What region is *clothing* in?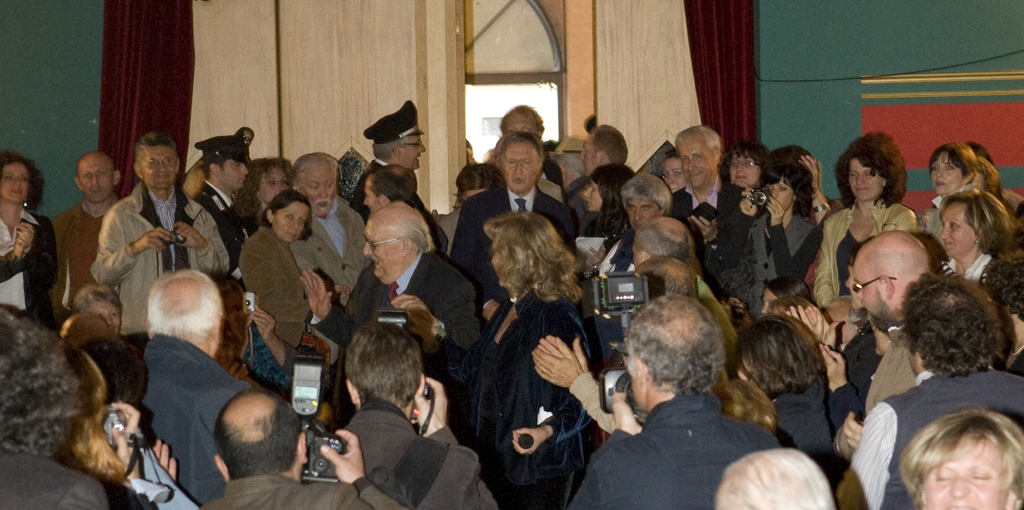
(x1=573, y1=389, x2=778, y2=509).
